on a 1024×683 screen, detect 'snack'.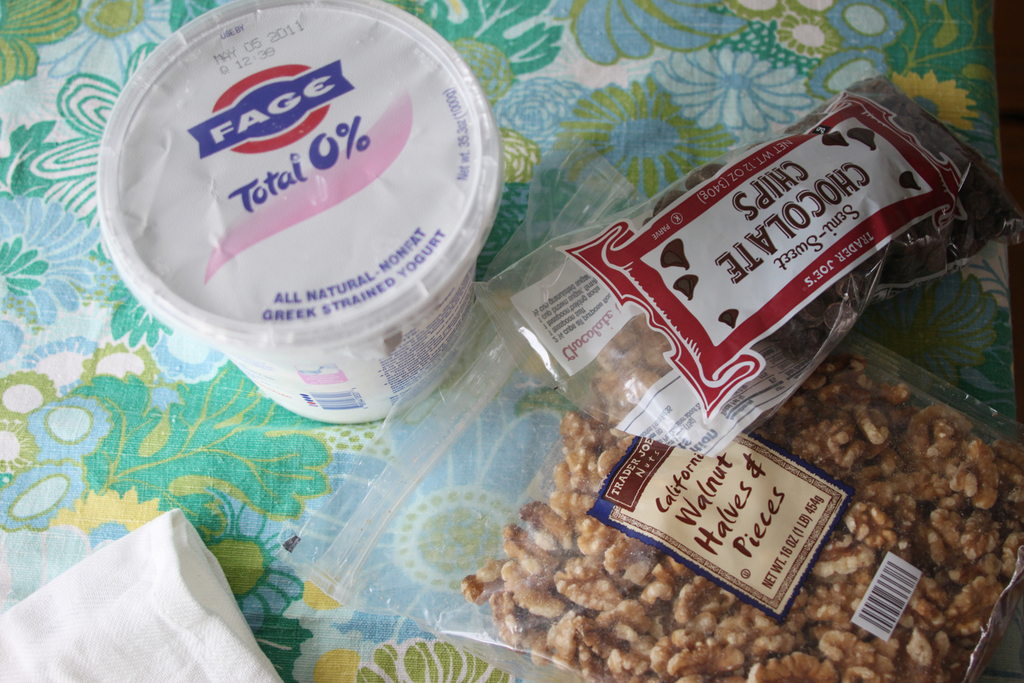
bbox=(461, 296, 1023, 682).
